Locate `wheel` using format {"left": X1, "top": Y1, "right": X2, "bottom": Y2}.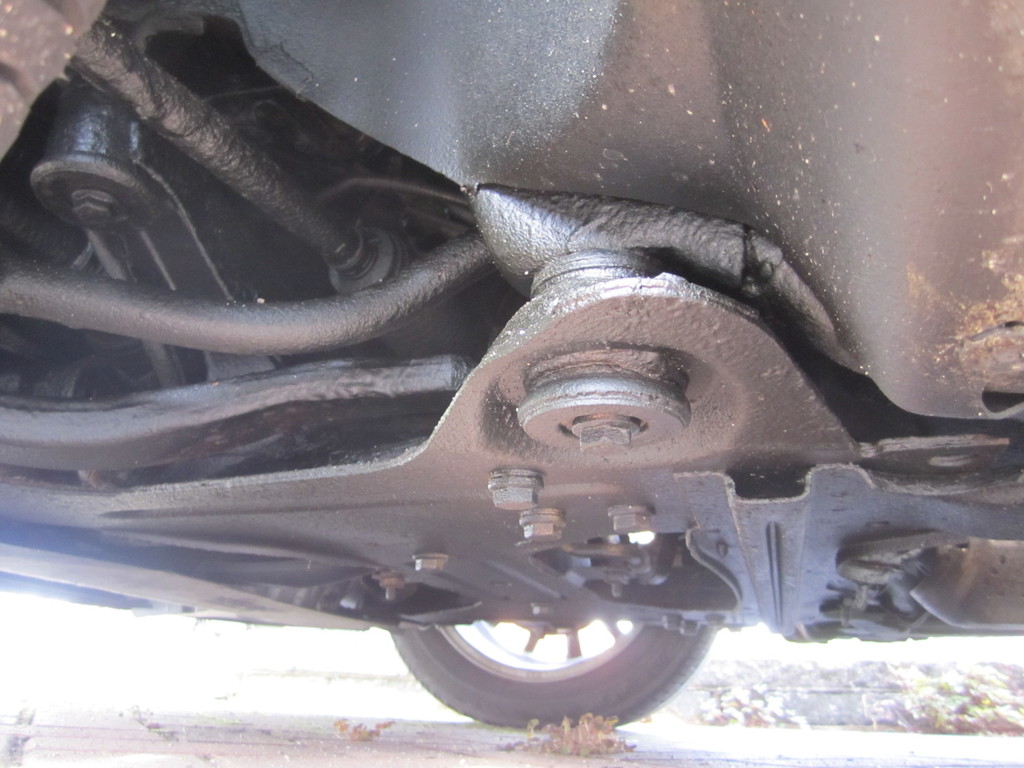
{"left": 363, "top": 554, "right": 737, "bottom": 730}.
